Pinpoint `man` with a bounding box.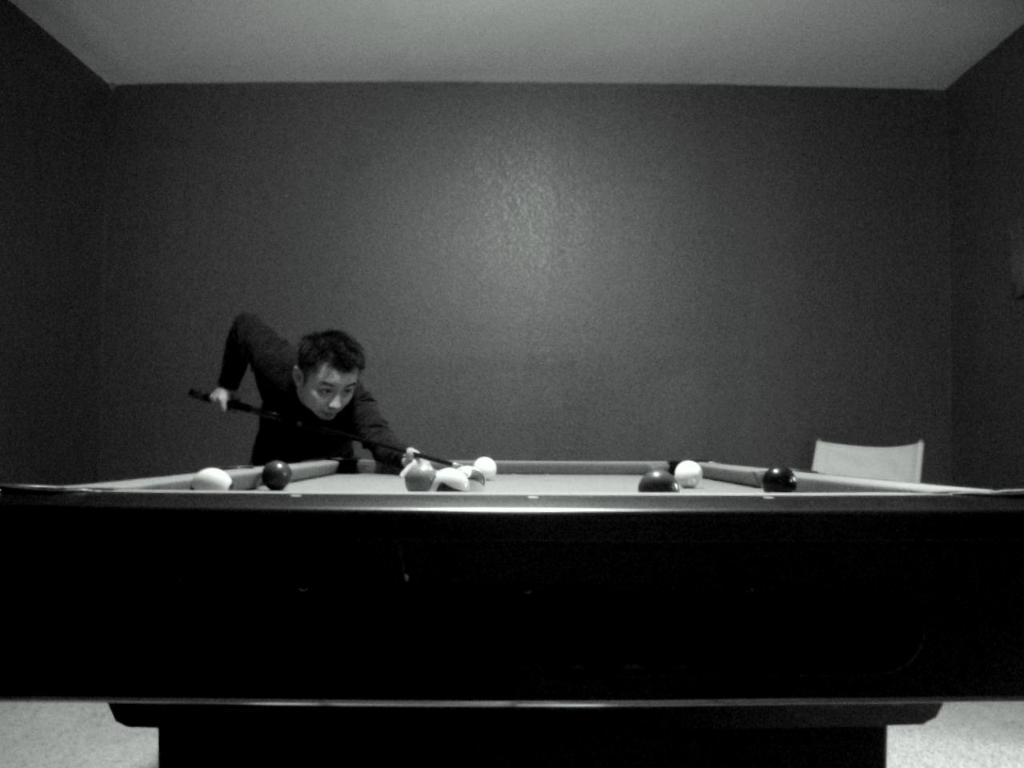
Rect(222, 342, 430, 478).
